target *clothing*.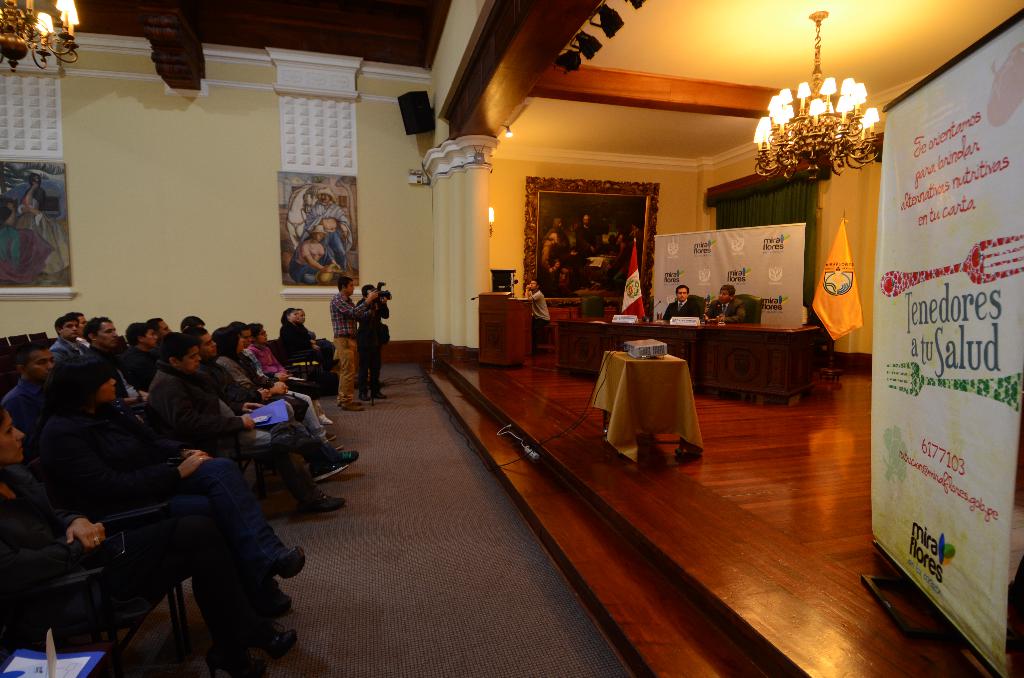
Target region: select_region(334, 281, 359, 400).
